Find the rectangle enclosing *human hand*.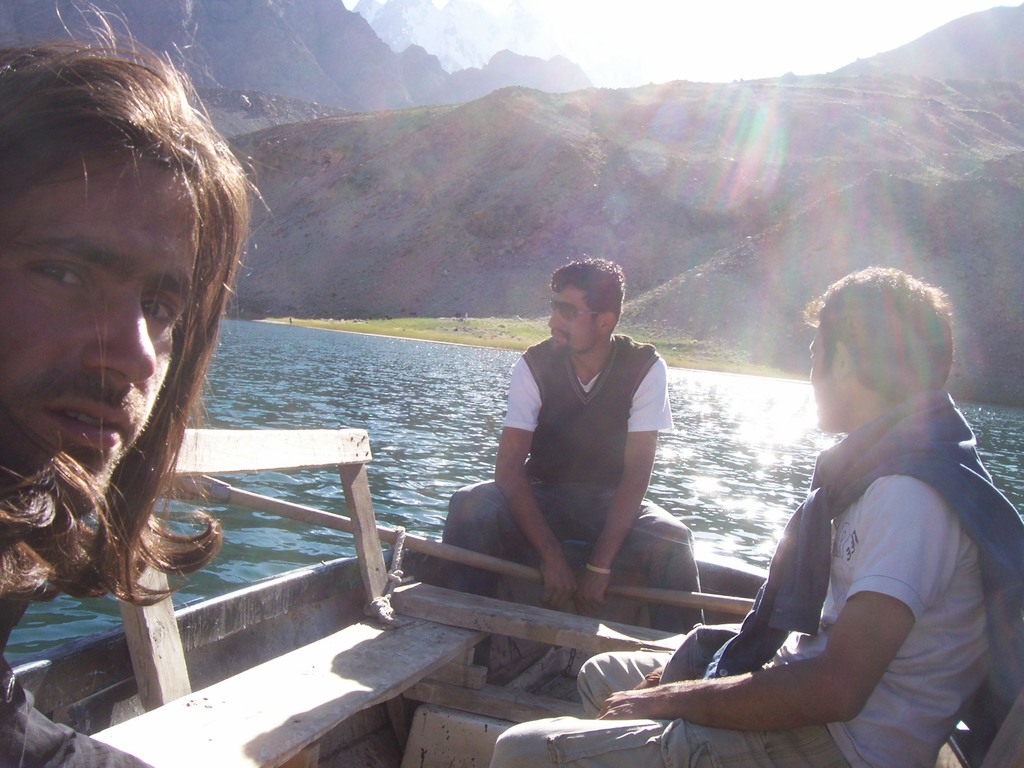
<bbox>576, 569, 611, 612</bbox>.
